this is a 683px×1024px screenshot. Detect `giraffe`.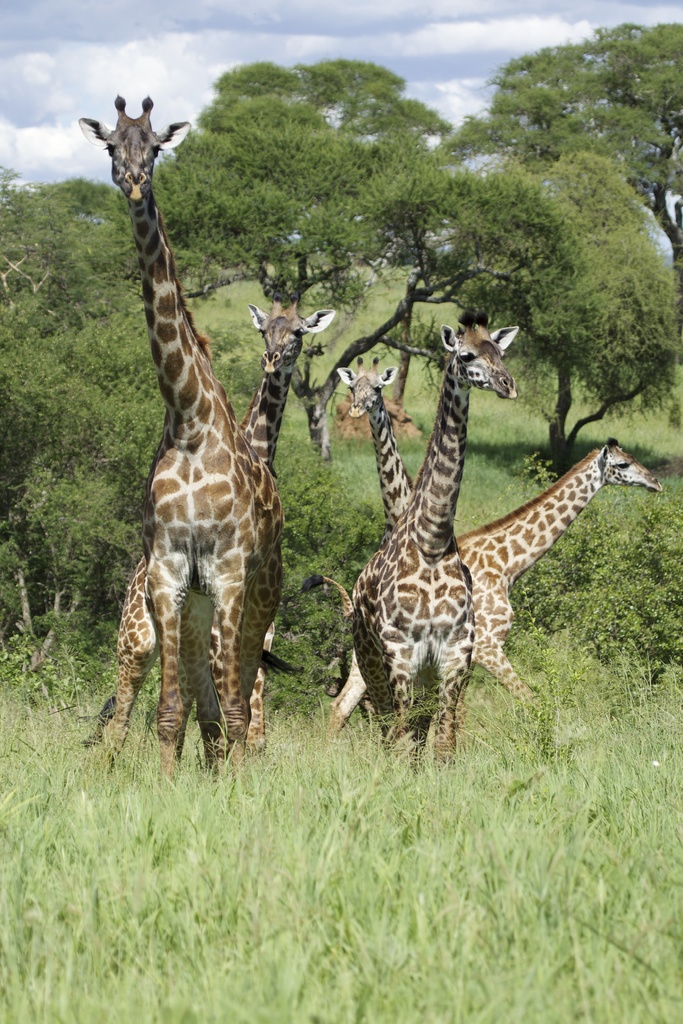
(x1=350, y1=309, x2=525, y2=764).
